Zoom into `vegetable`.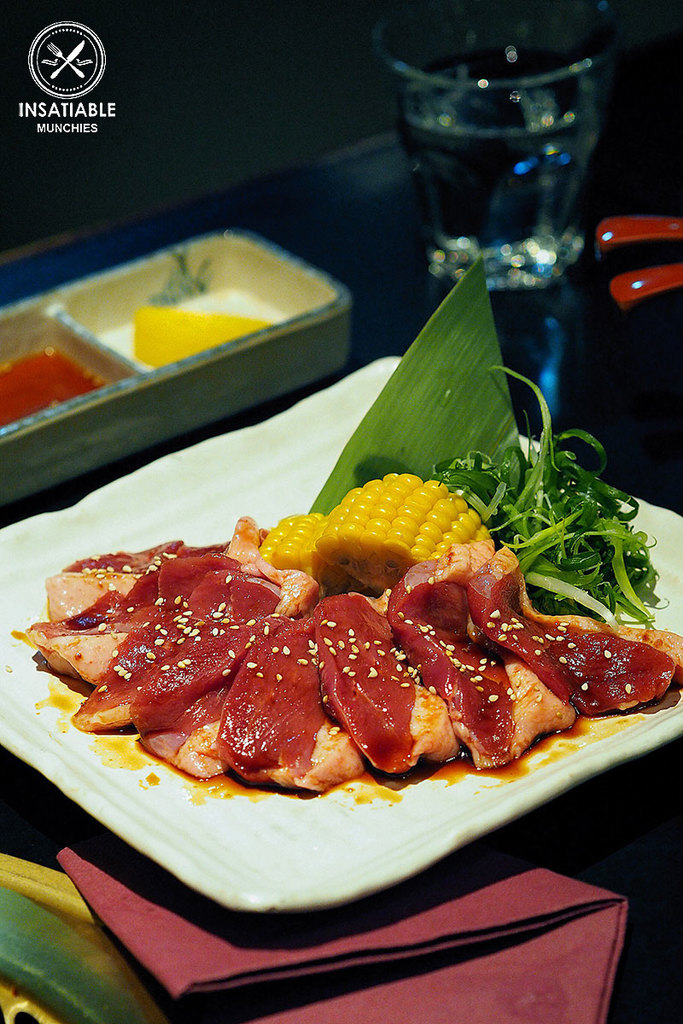
Zoom target: <bbox>434, 364, 667, 625</bbox>.
